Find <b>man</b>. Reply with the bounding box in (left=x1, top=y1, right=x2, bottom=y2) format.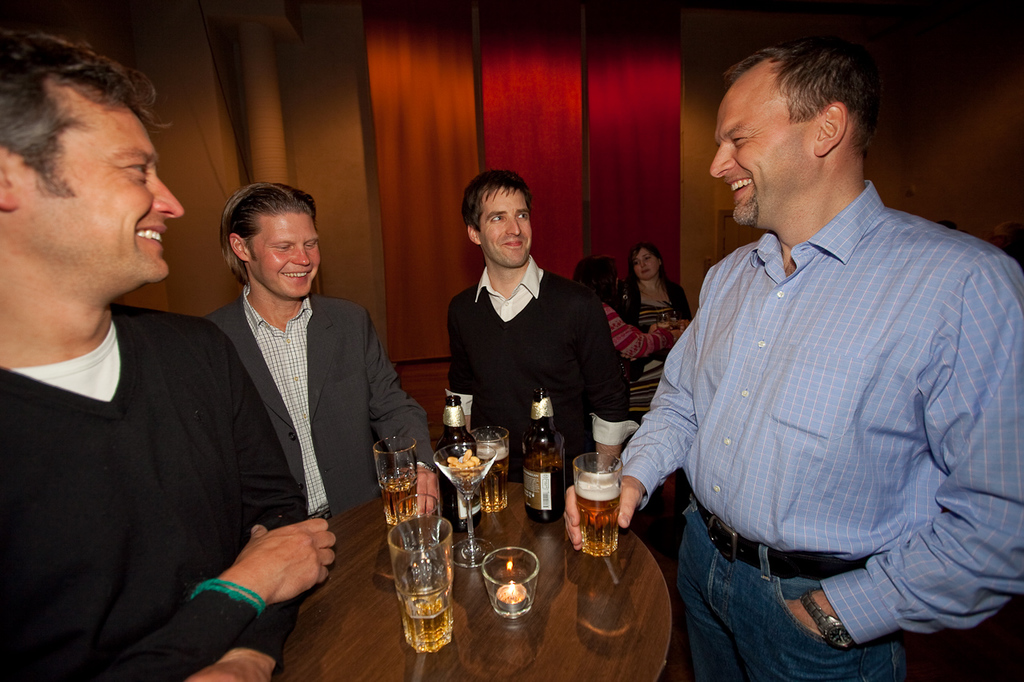
(left=590, top=32, right=1023, bottom=681).
